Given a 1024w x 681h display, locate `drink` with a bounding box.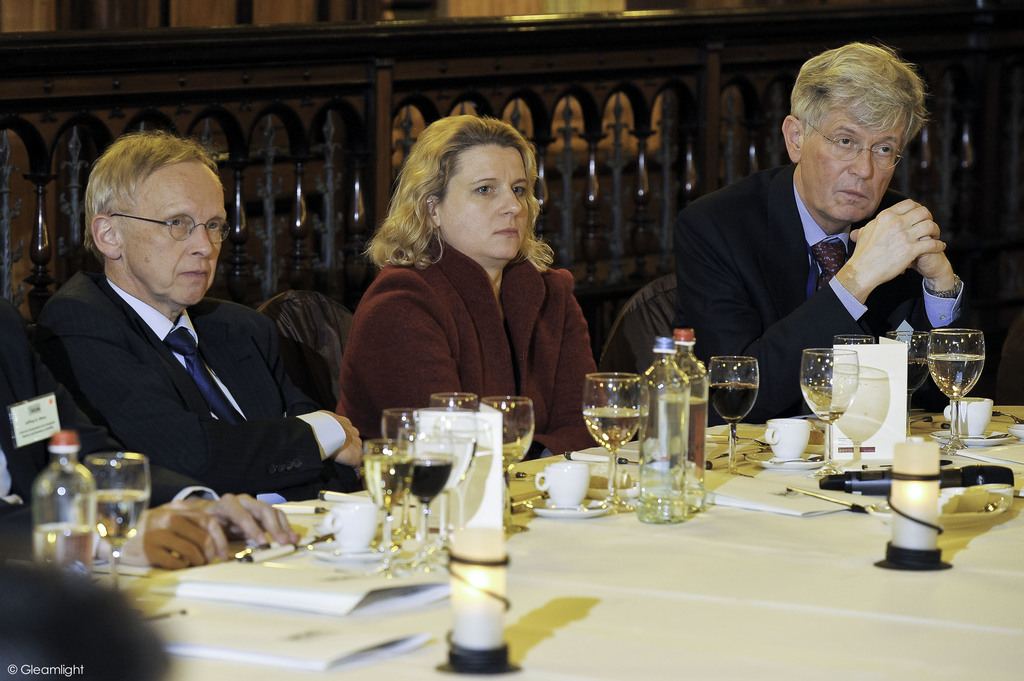
Located: region(81, 493, 152, 545).
